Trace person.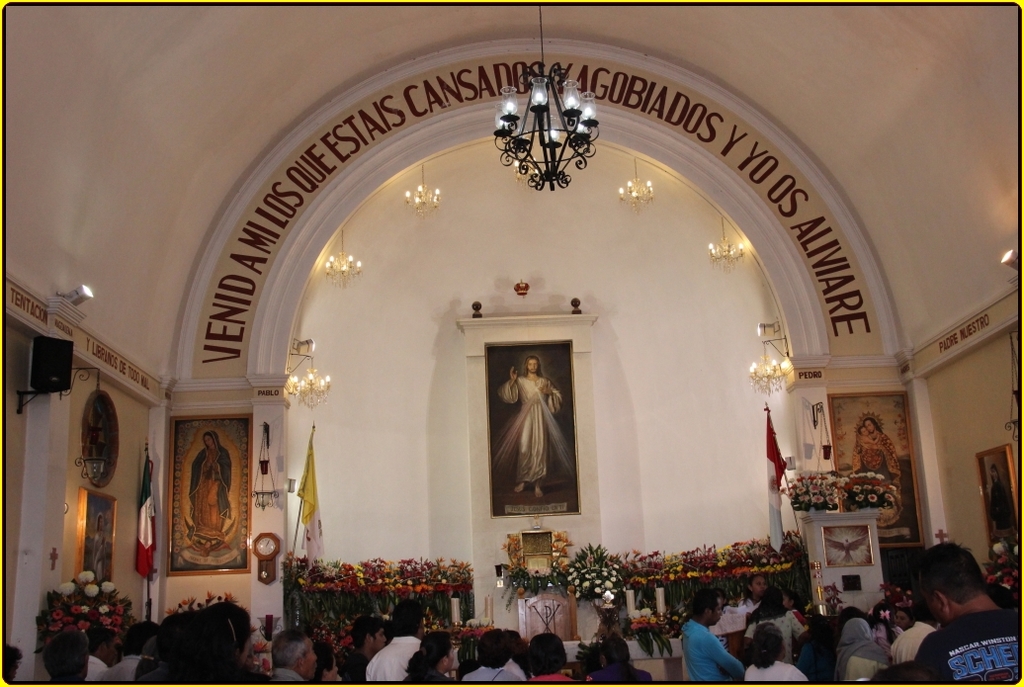
Traced to [x1=405, y1=633, x2=457, y2=686].
